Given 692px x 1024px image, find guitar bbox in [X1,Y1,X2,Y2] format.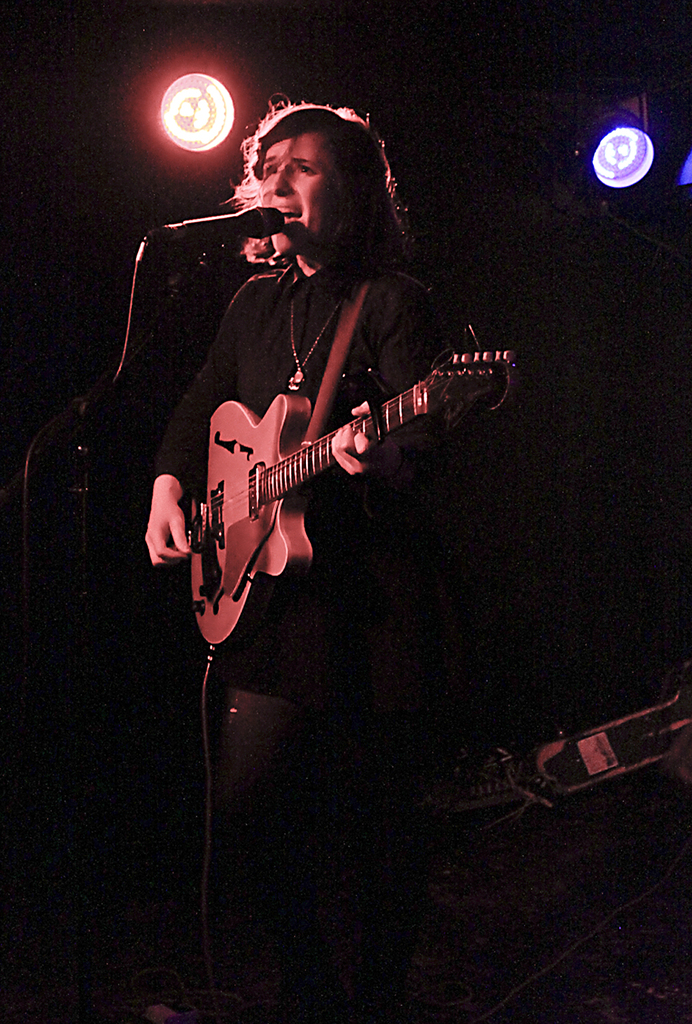
[183,369,534,657].
